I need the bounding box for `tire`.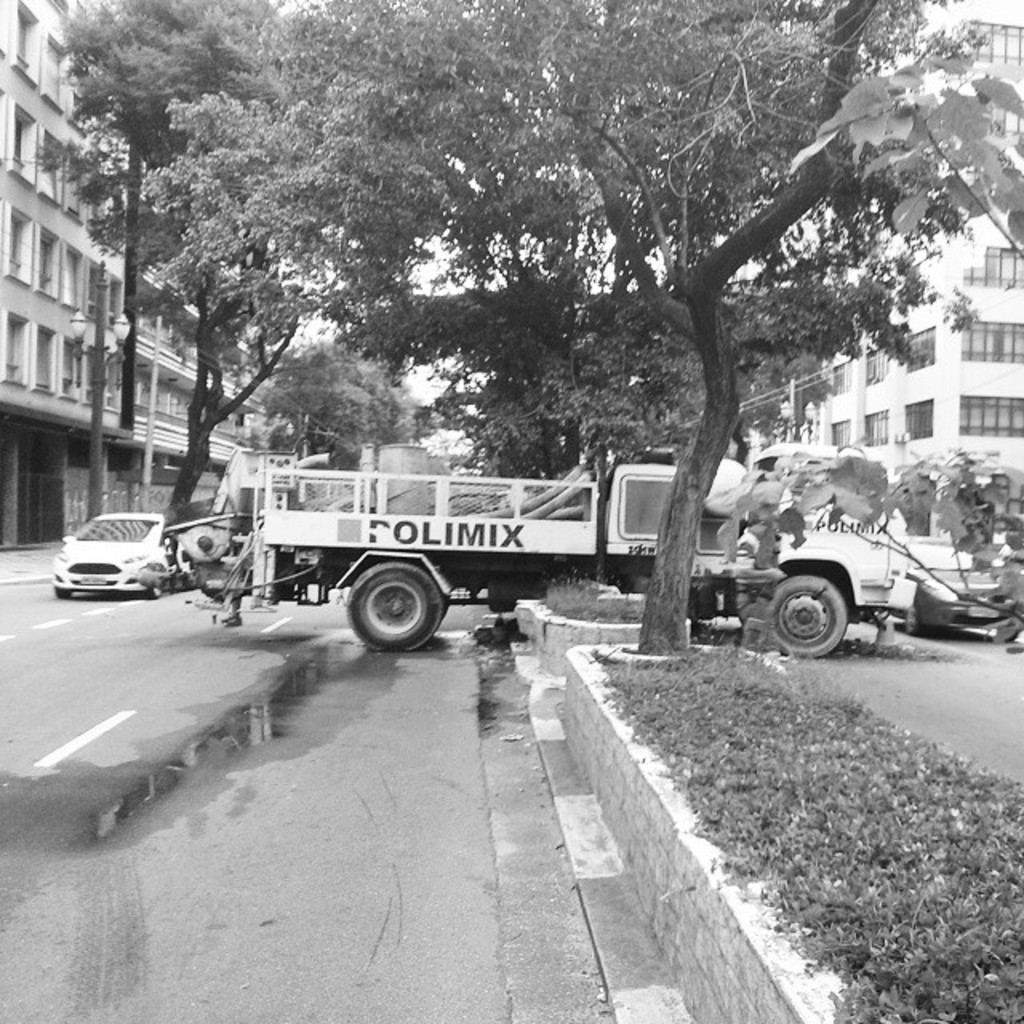
Here it is: <region>54, 581, 70, 600</region>.
